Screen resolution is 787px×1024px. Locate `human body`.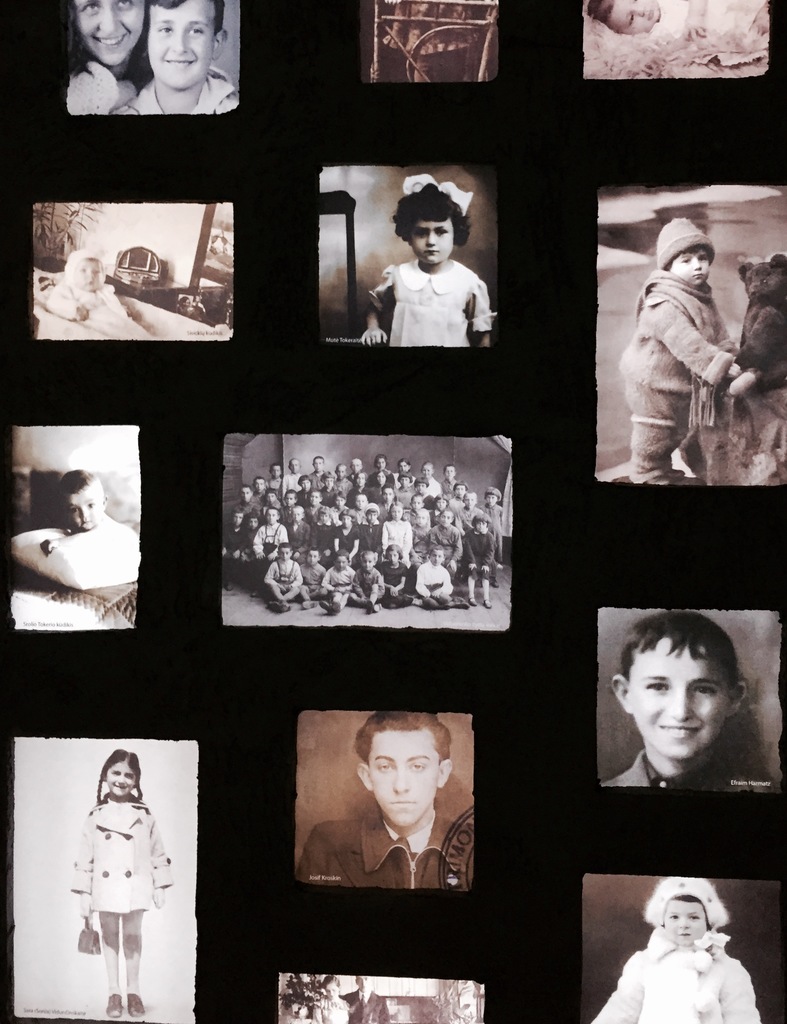
(293,713,476,893).
